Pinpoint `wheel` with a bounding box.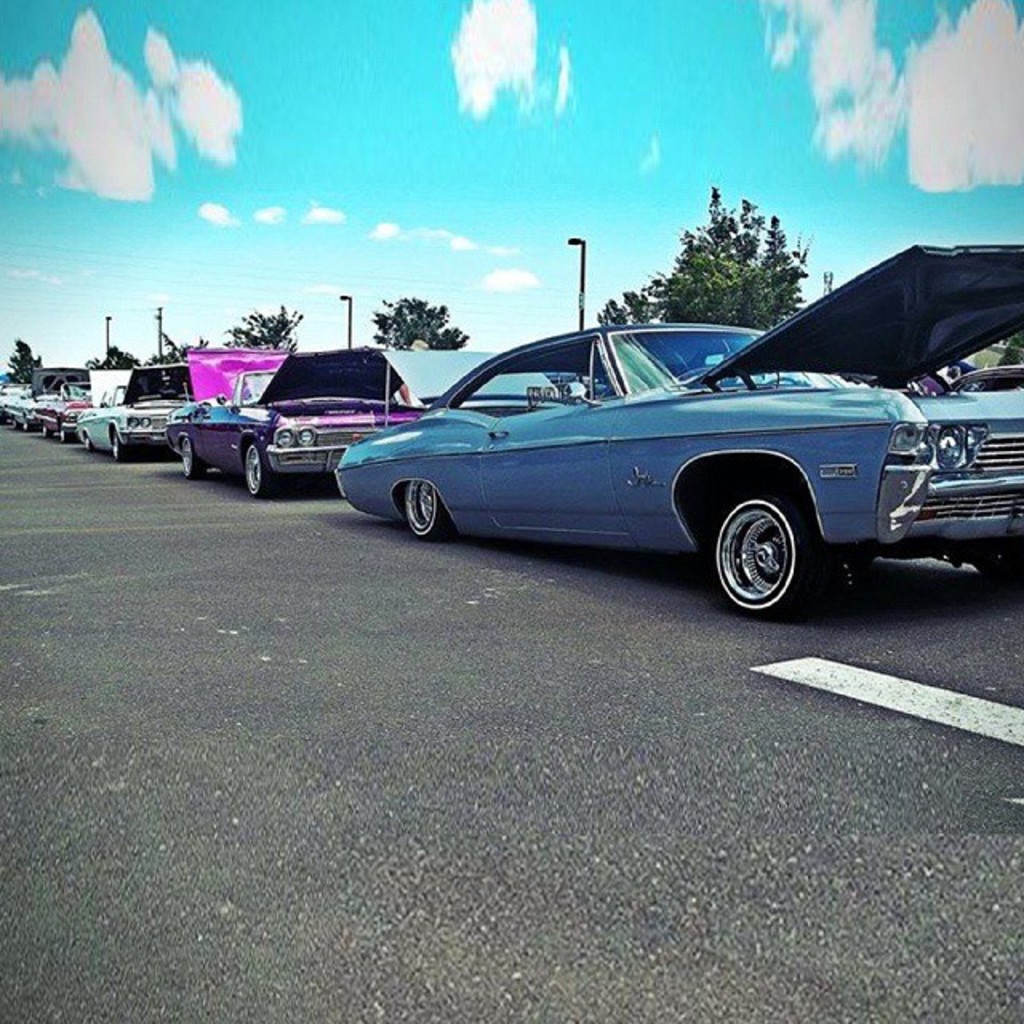
box=[109, 426, 138, 464].
